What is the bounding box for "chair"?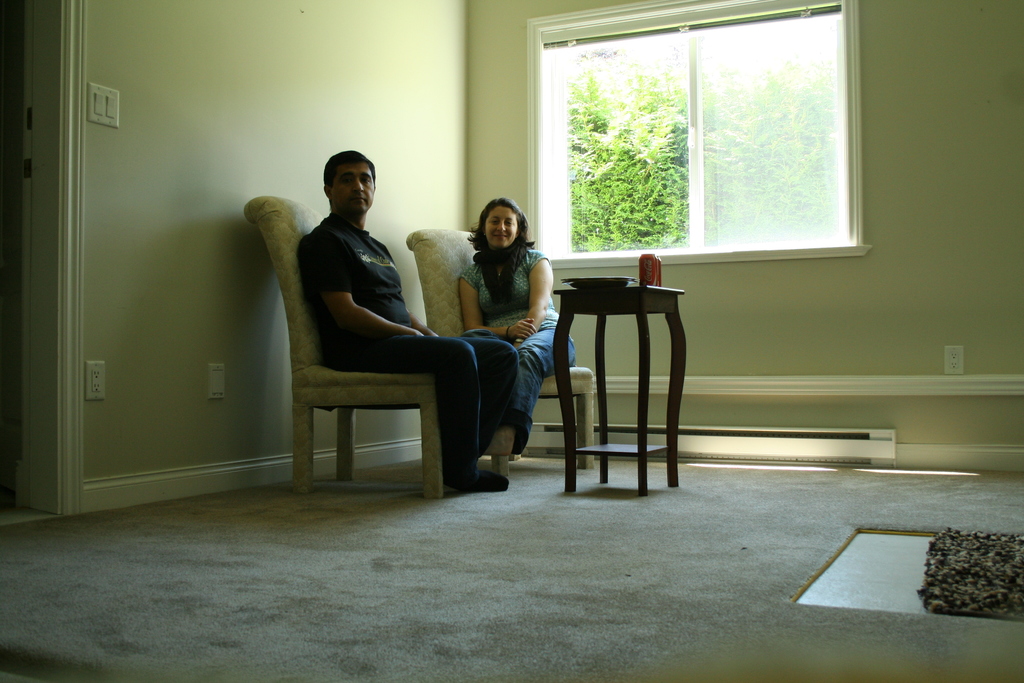
box=[240, 188, 445, 496].
